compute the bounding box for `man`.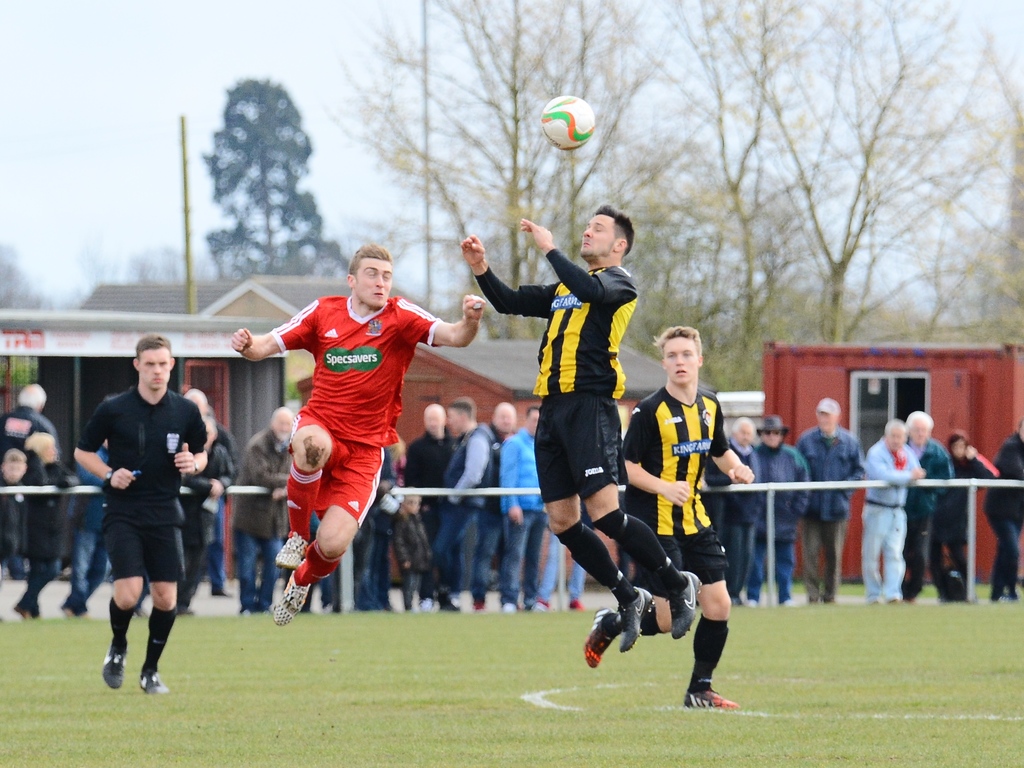
(70,329,209,698).
